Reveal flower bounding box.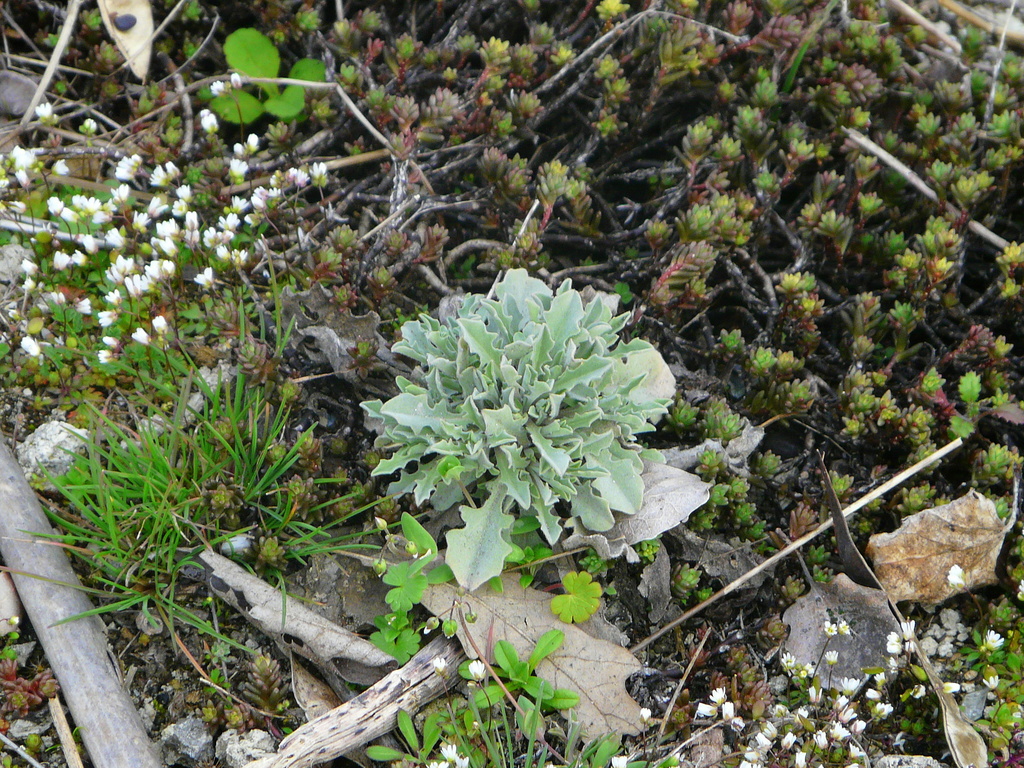
Revealed: 469 653 481 685.
